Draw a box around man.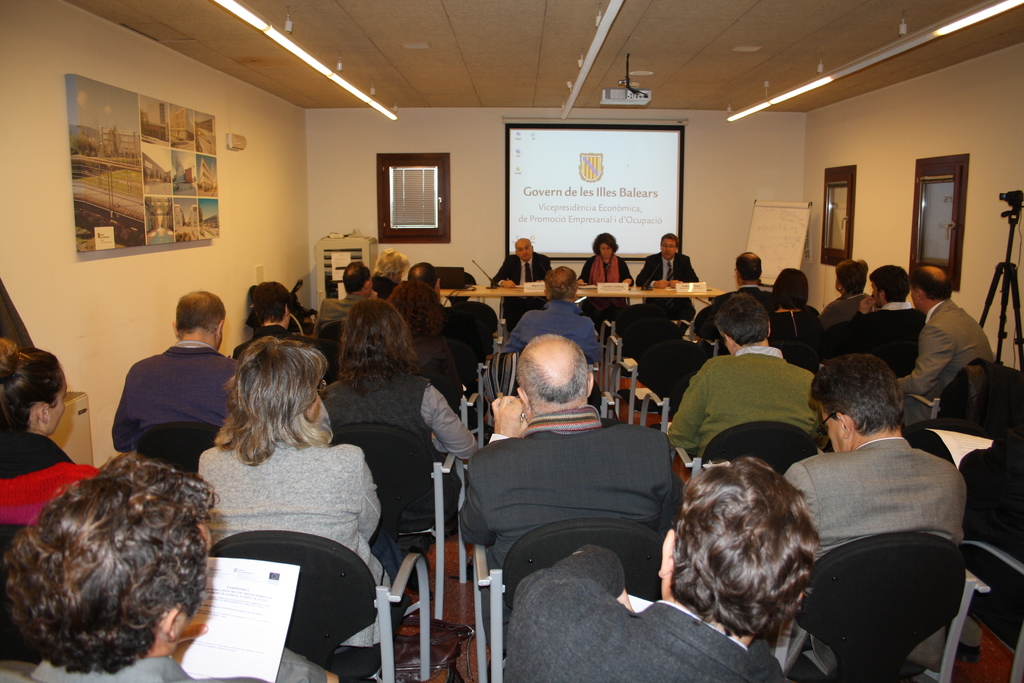
<bbox>408, 259, 464, 328</bbox>.
